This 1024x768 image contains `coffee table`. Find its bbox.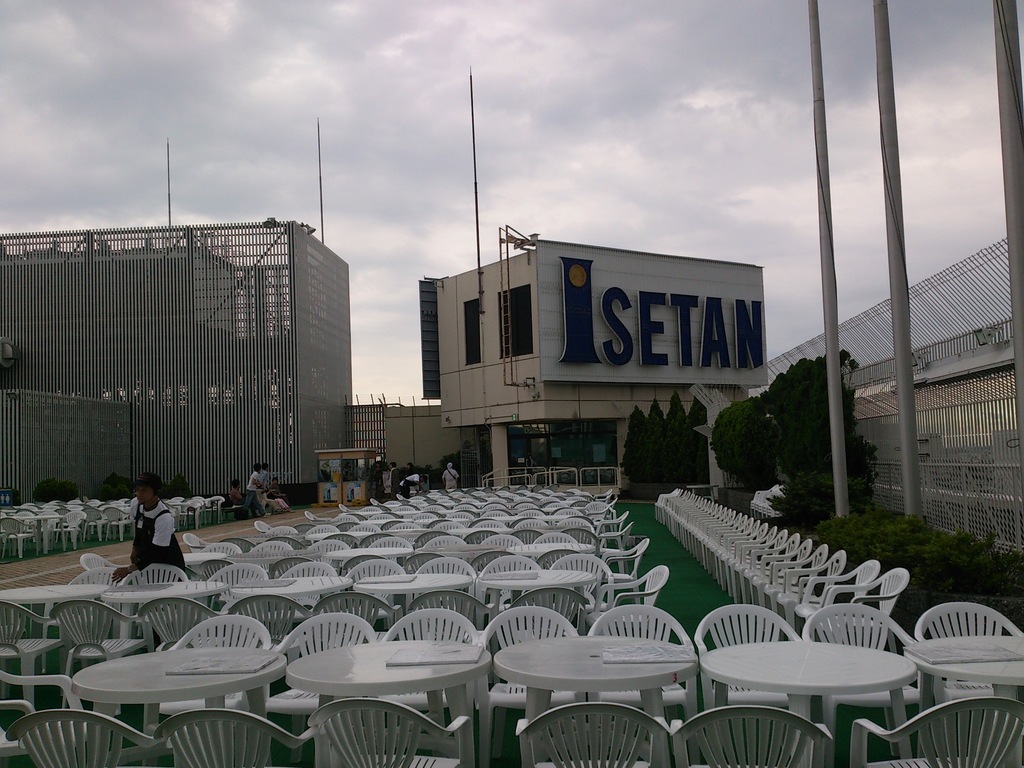
x1=488 y1=569 x2=592 y2=611.
